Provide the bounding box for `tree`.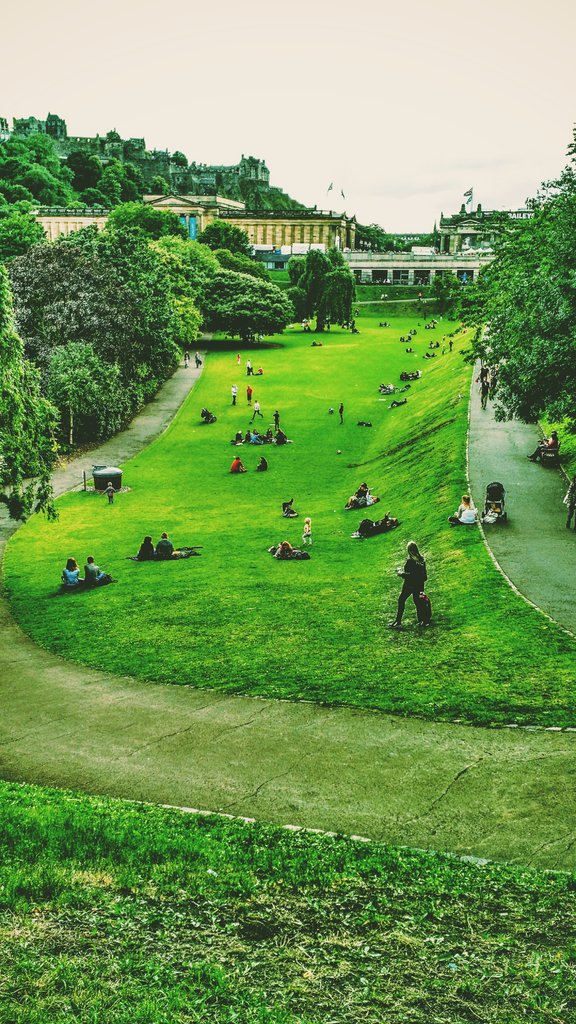
0,256,70,524.
